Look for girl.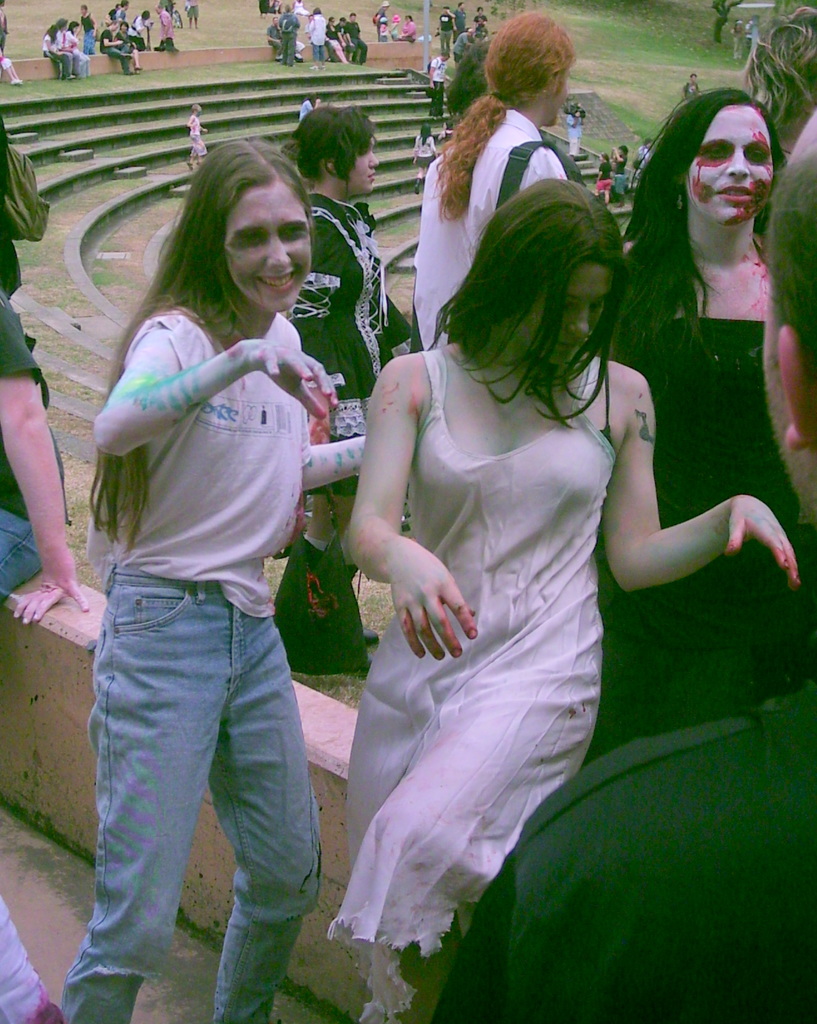
Found: <box>60,138,373,1020</box>.
